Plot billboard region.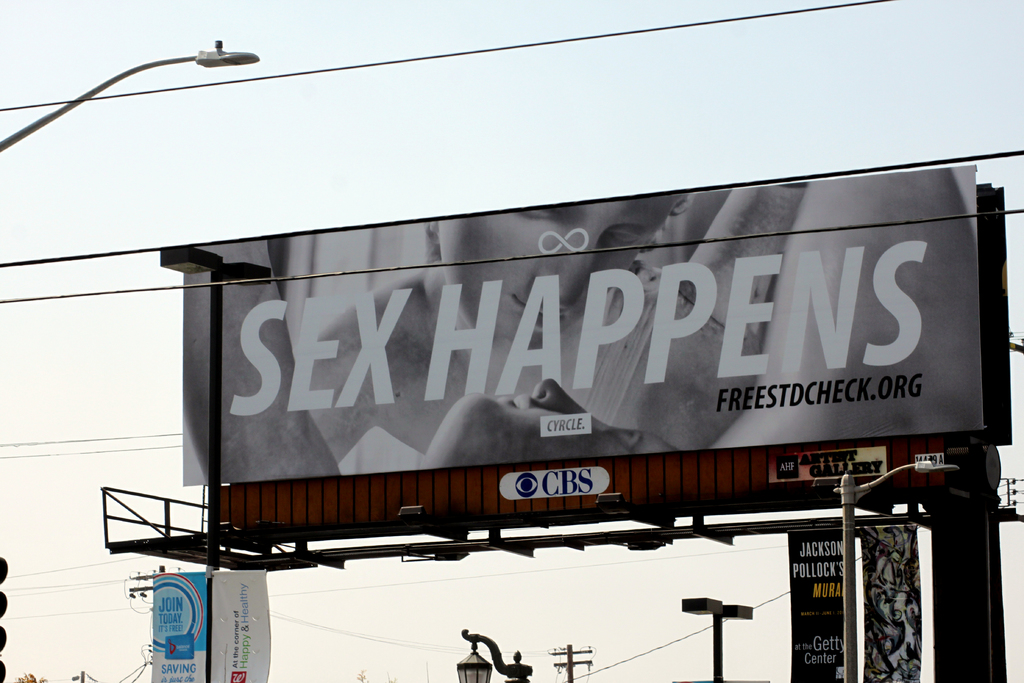
Plotted at (x1=189, y1=200, x2=980, y2=479).
